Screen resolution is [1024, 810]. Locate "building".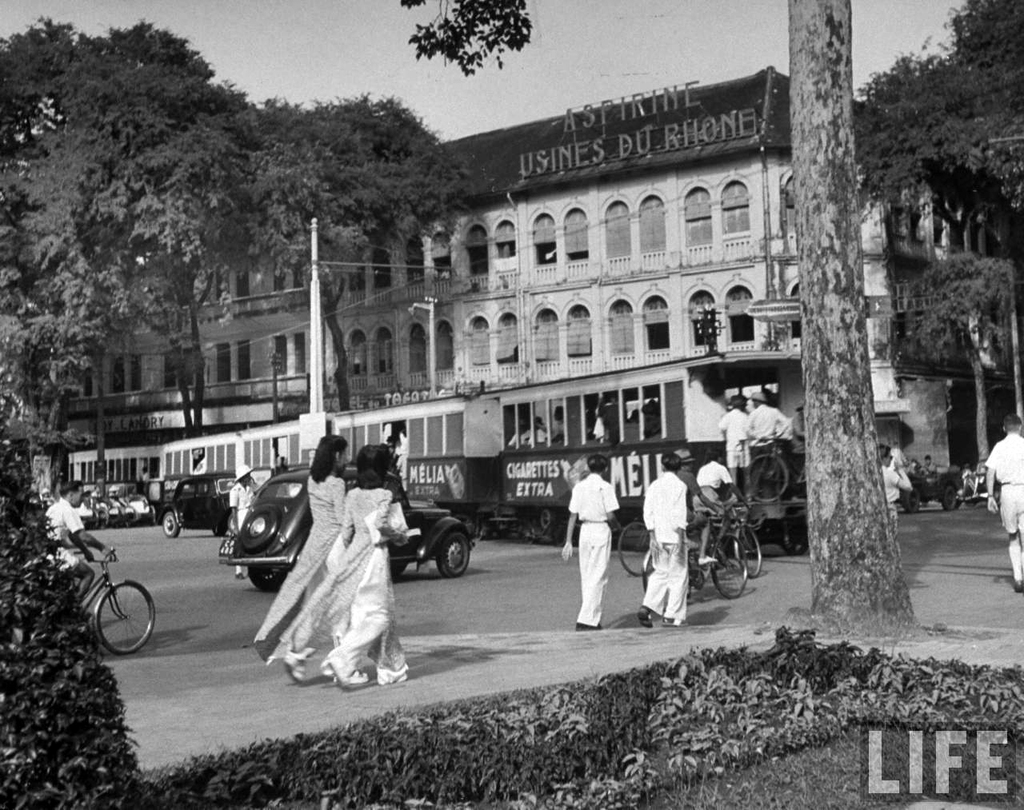
[left=327, top=66, right=1017, bottom=476].
